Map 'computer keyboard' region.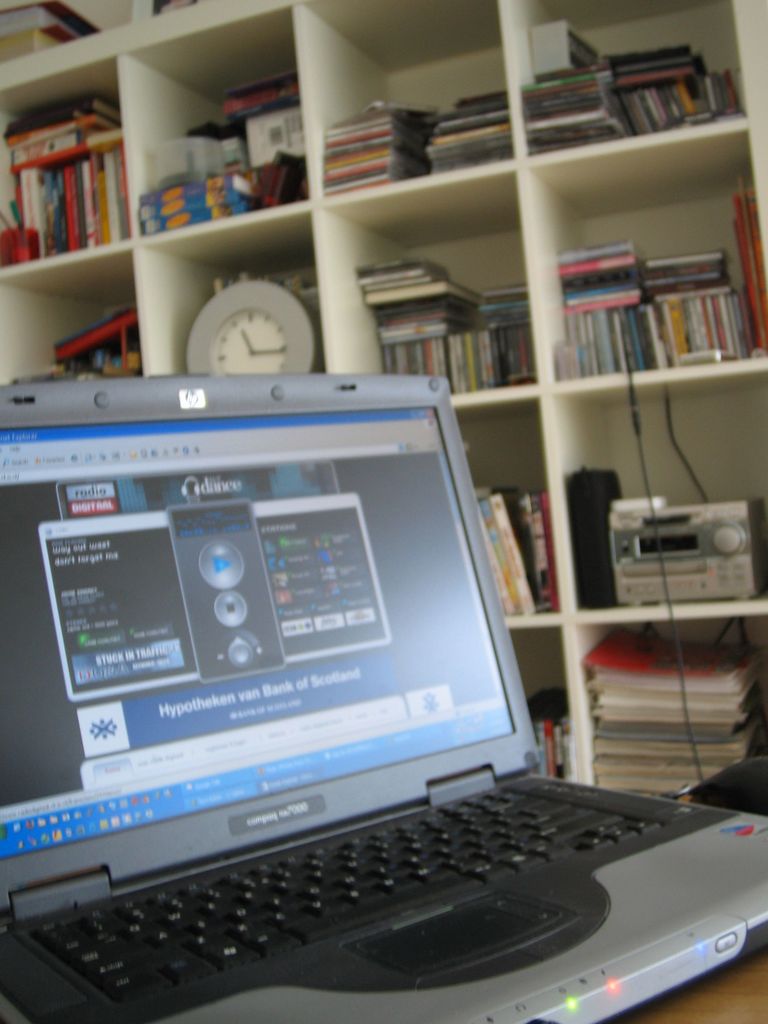
Mapped to [19, 784, 668, 1008].
